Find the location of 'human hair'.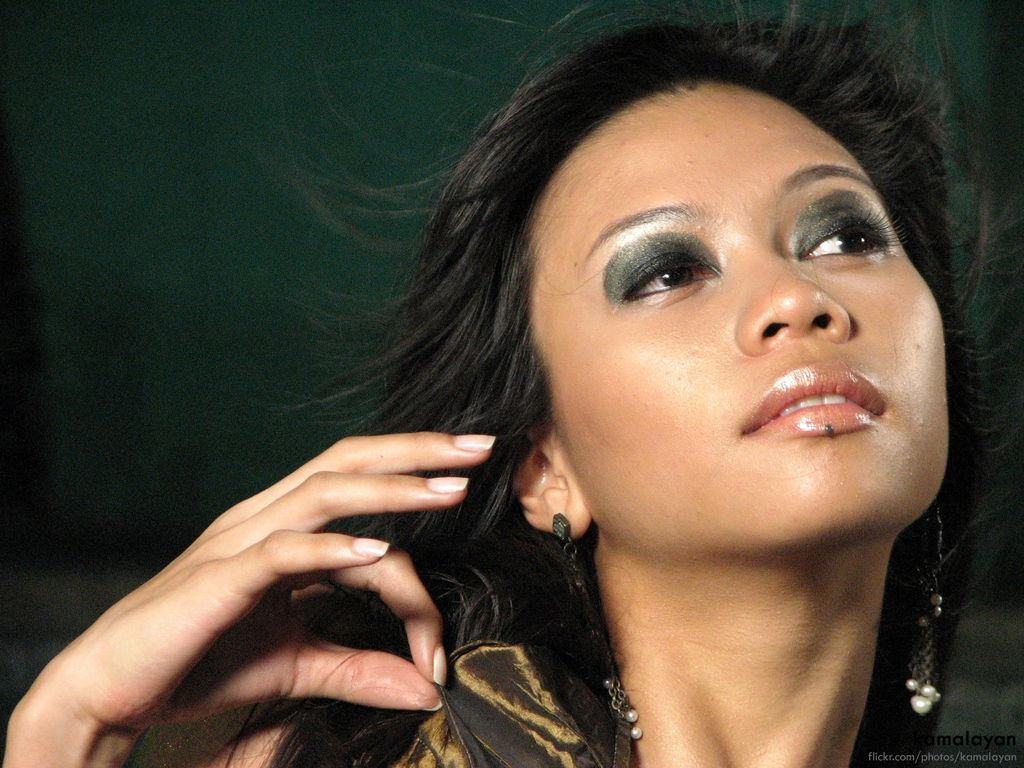
Location: [212,47,1023,663].
